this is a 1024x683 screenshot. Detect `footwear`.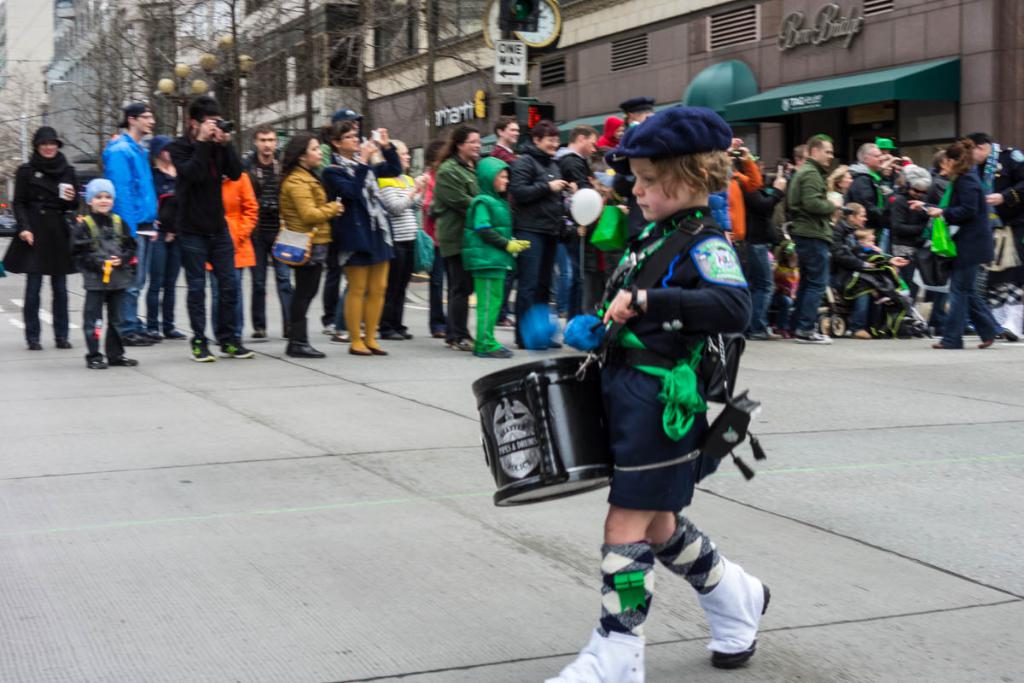
{"x1": 28, "y1": 340, "x2": 45, "y2": 349}.
